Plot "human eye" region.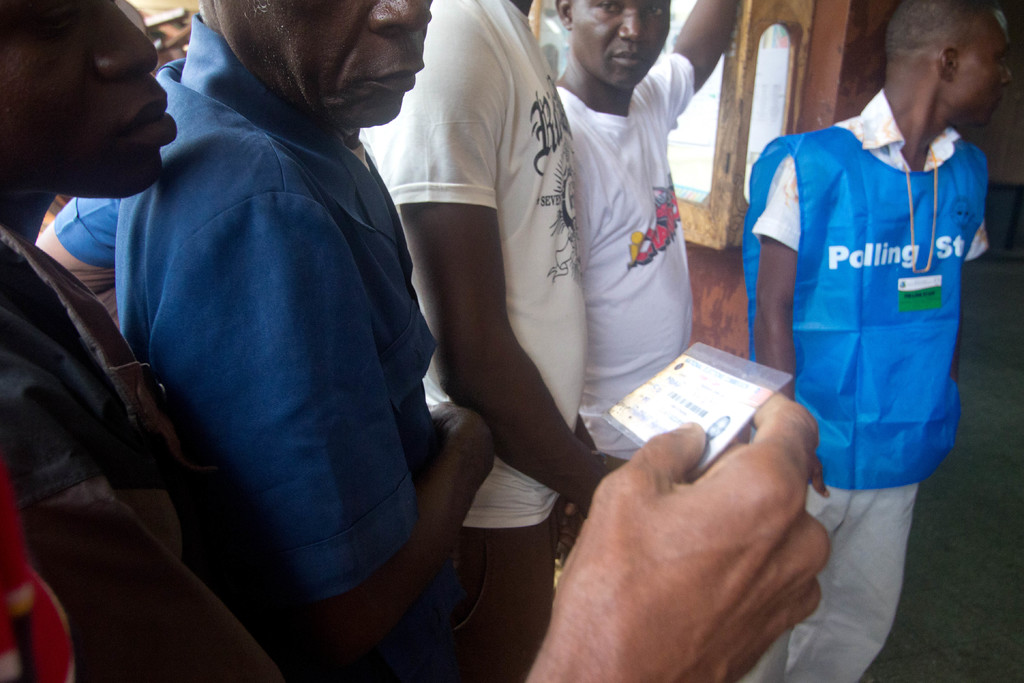
Plotted at <region>600, 0, 621, 16</region>.
